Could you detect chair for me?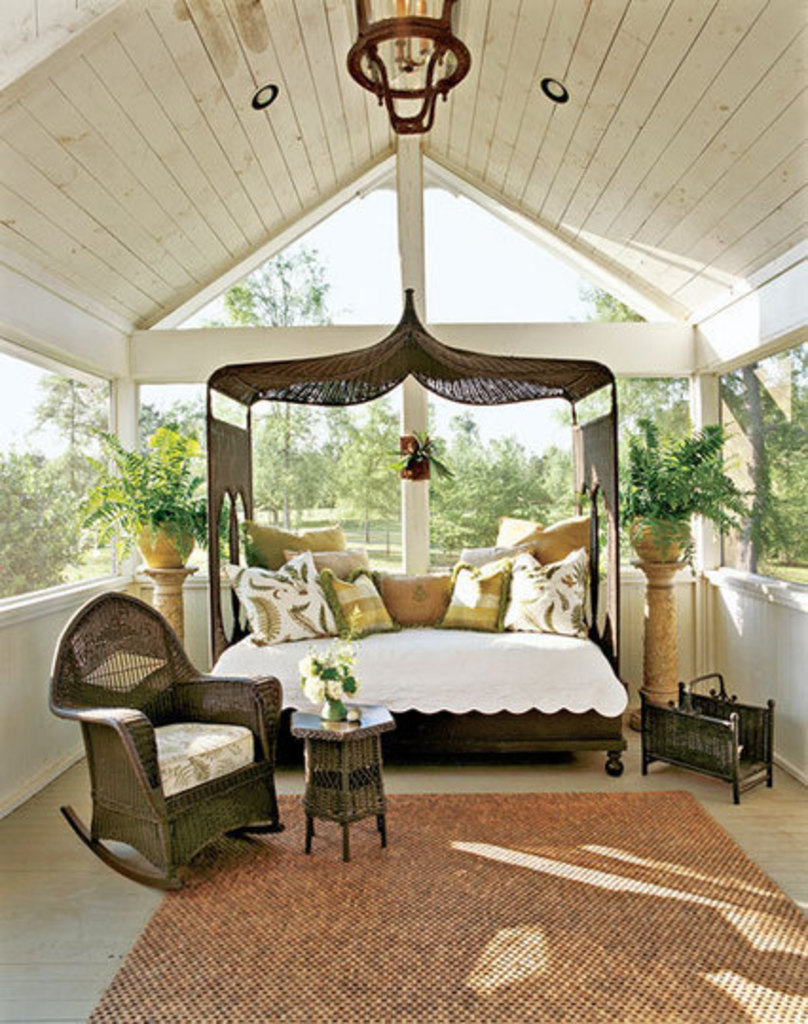
Detection result: <box>47,595,285,886</box>.
